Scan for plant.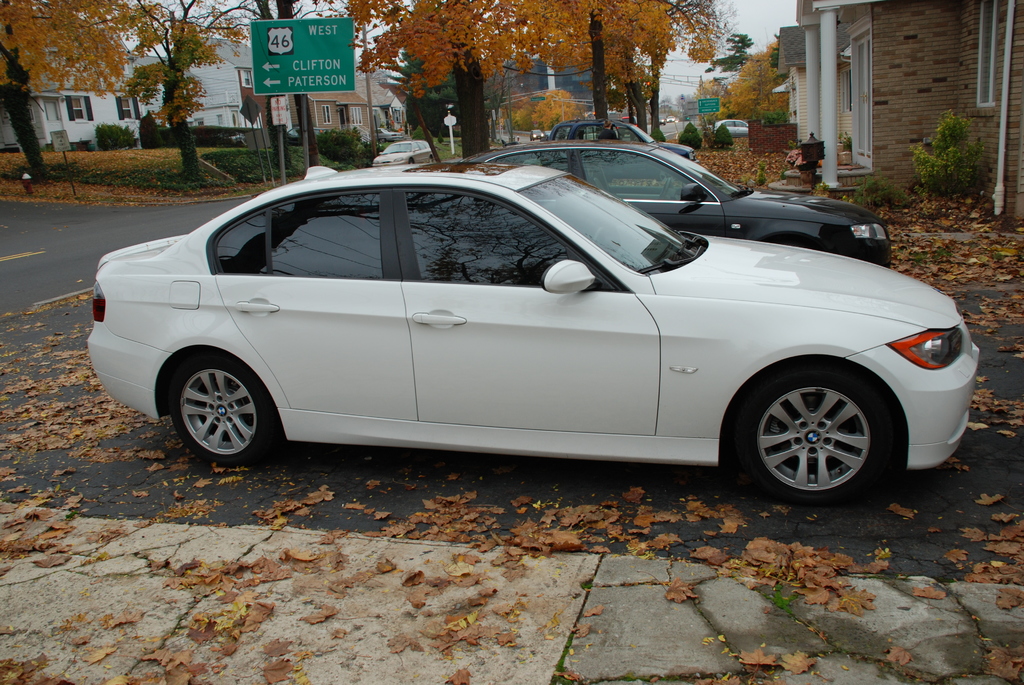
Scan result: bbox=(753, 161, 766, 185).
